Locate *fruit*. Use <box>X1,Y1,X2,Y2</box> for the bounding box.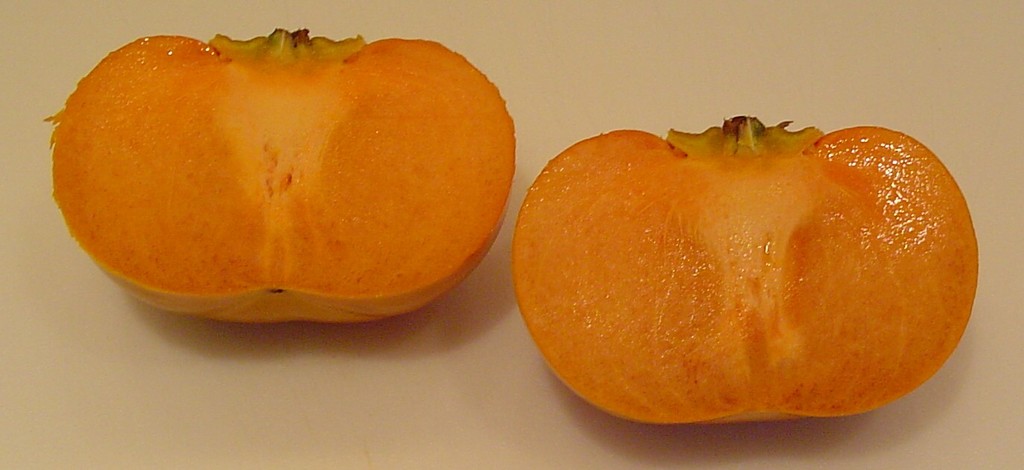
<box>510,113,981,416</box>.
